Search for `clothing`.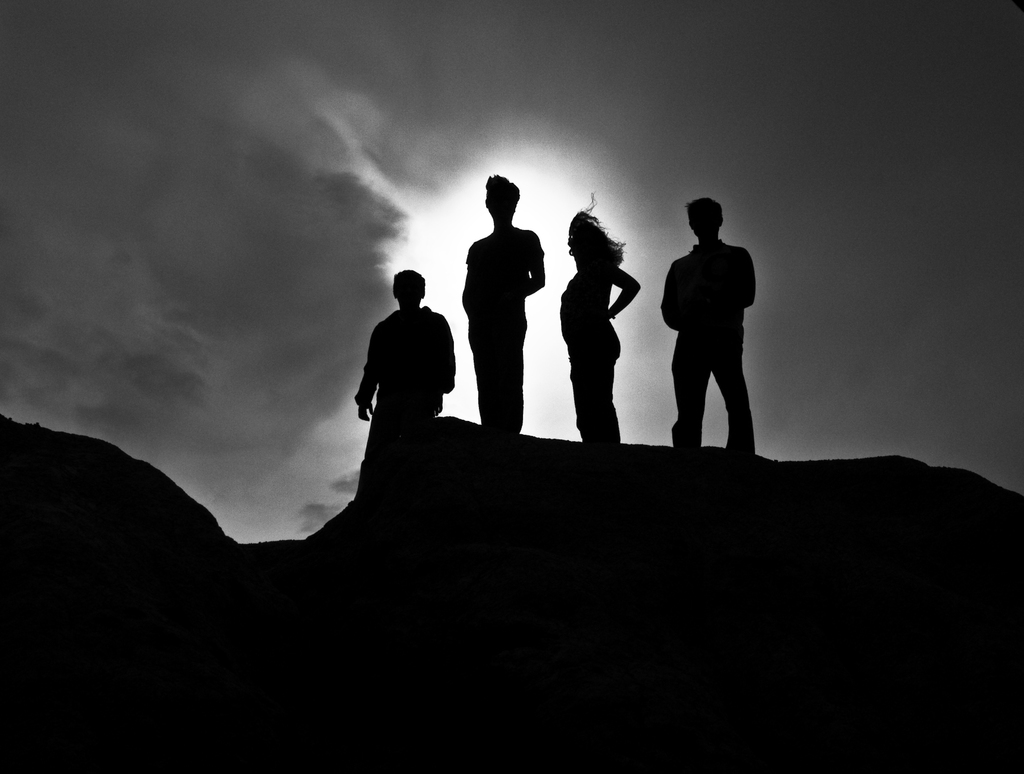
Found at Rect(459, 220, 551, 427).
